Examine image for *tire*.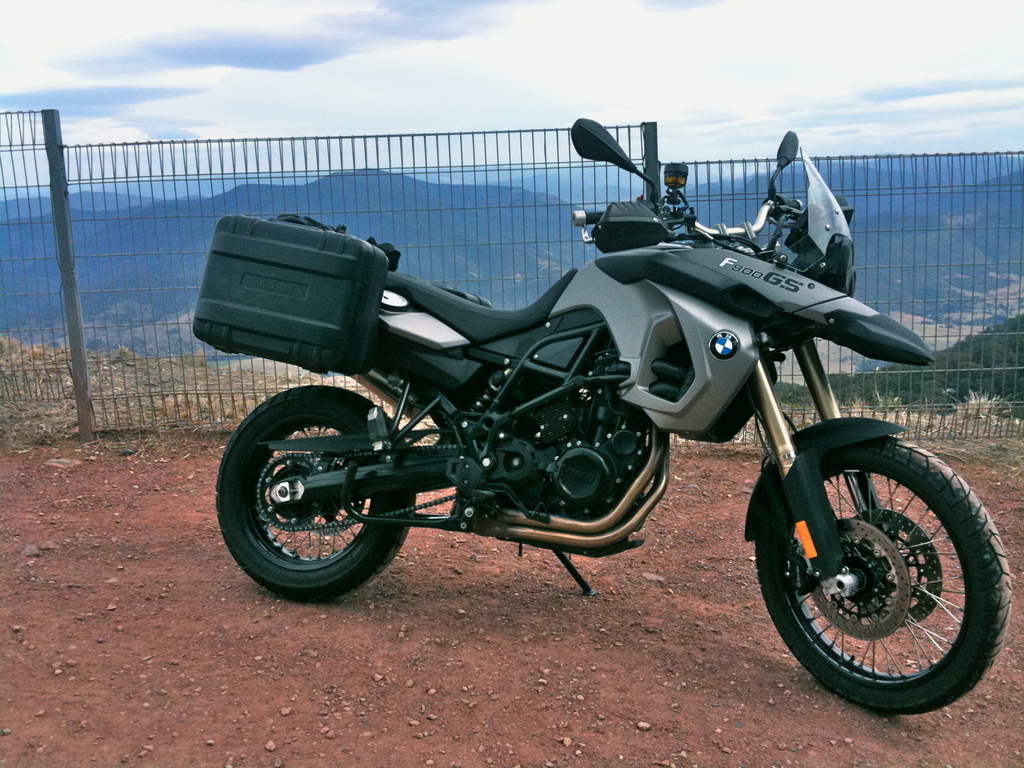
Examination result: bbox=[753, 428, 1001, 712].
